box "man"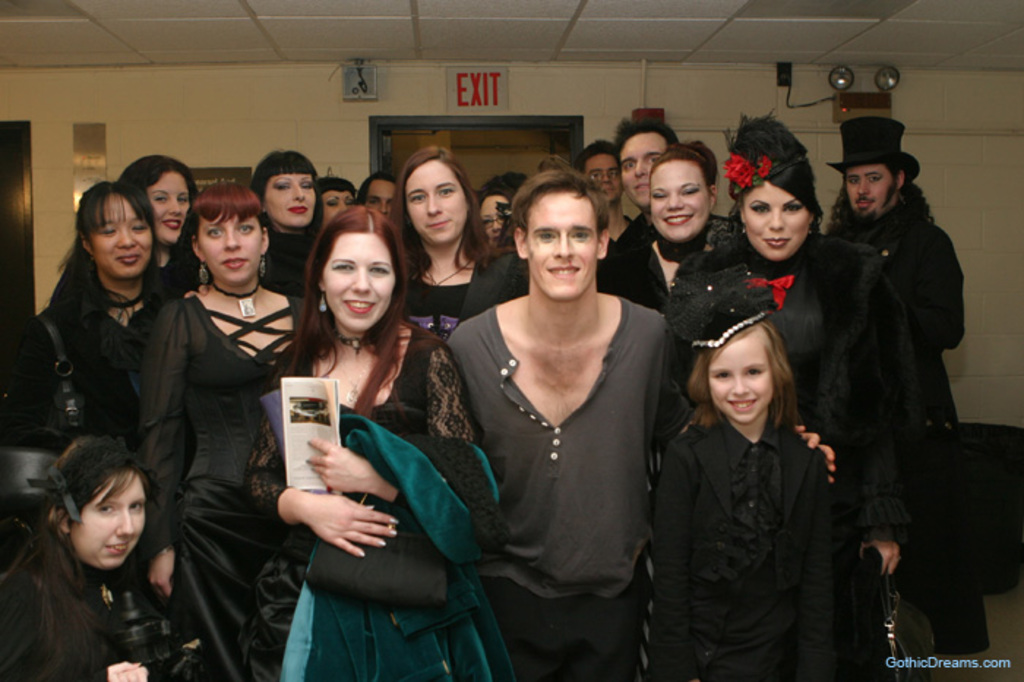
(440, 167, 838, 681)
